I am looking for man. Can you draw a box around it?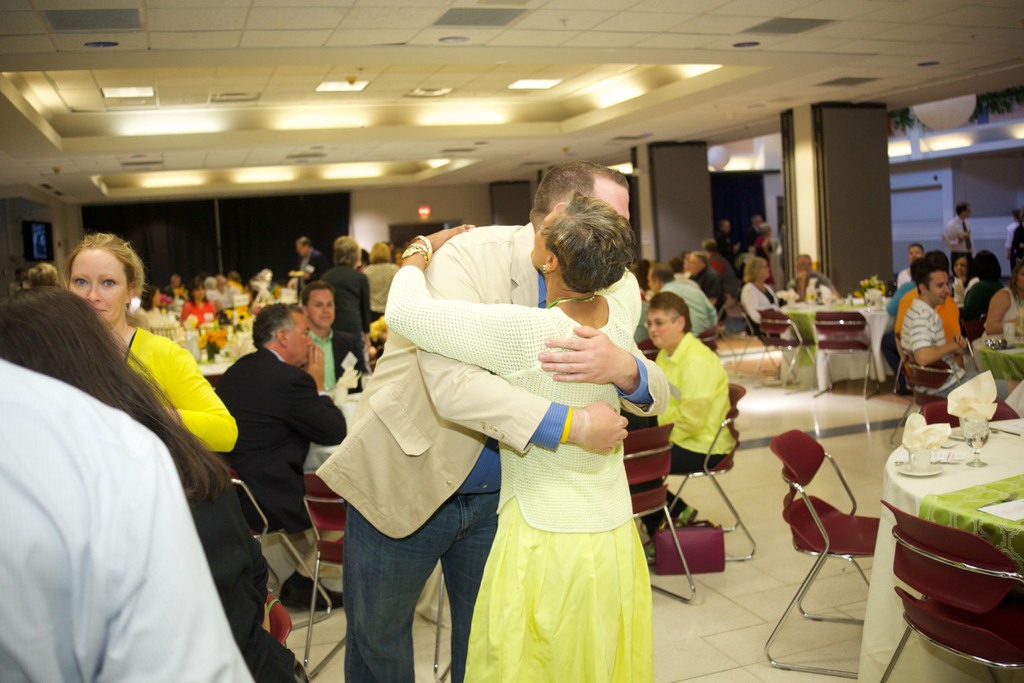
Sure, the bounding box is bbox=[317, 161, 666, 679].
